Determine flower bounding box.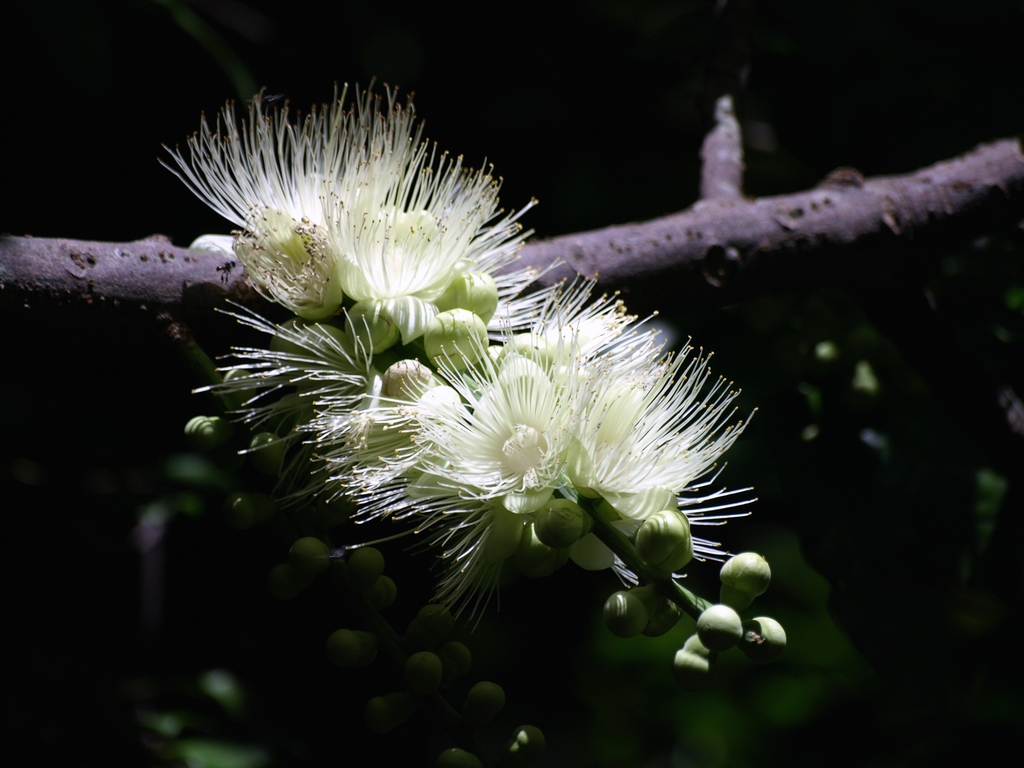
Determined: <box>166,84,568,371</box>.
